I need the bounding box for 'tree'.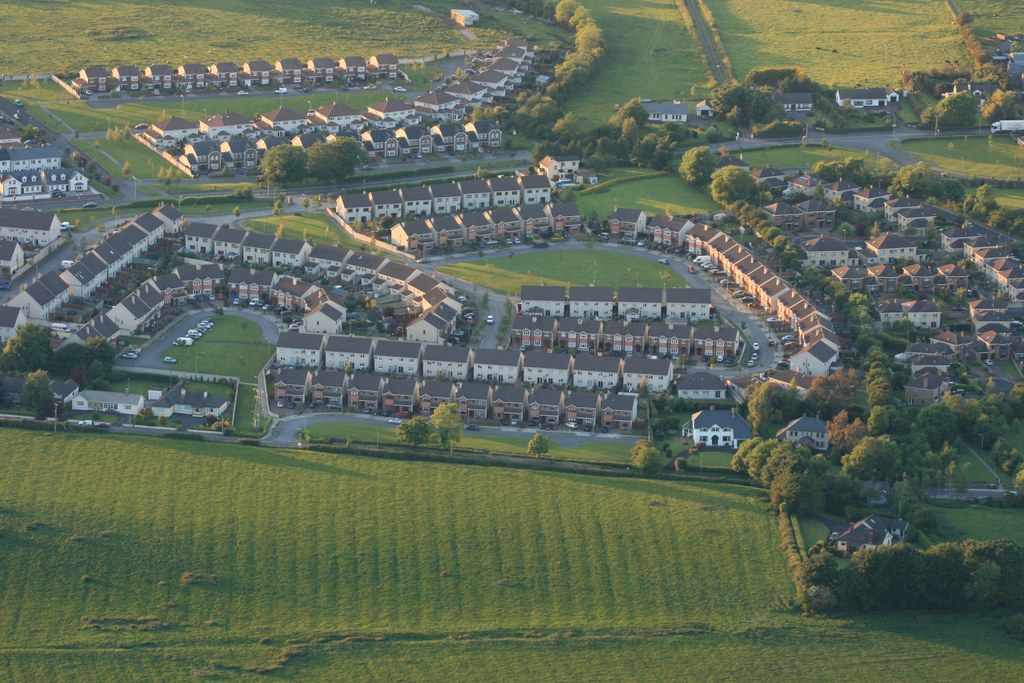
Here it is: (255,140,311,191).
